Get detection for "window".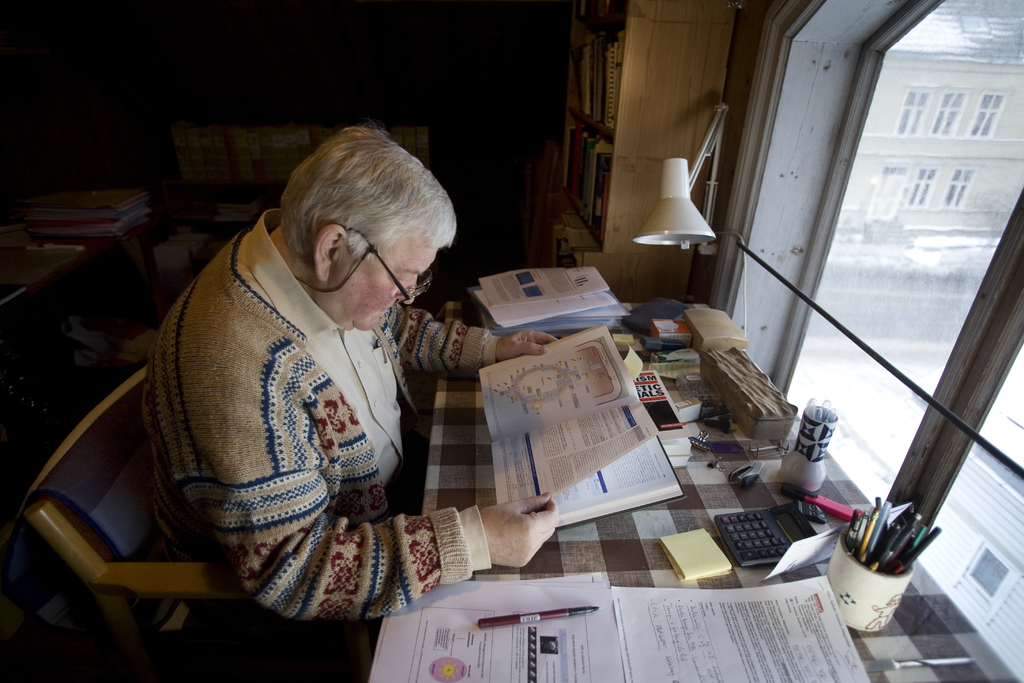
Detection: {"x1": 958, "y1": 541, "x2": 1019, "y2": 603}.
